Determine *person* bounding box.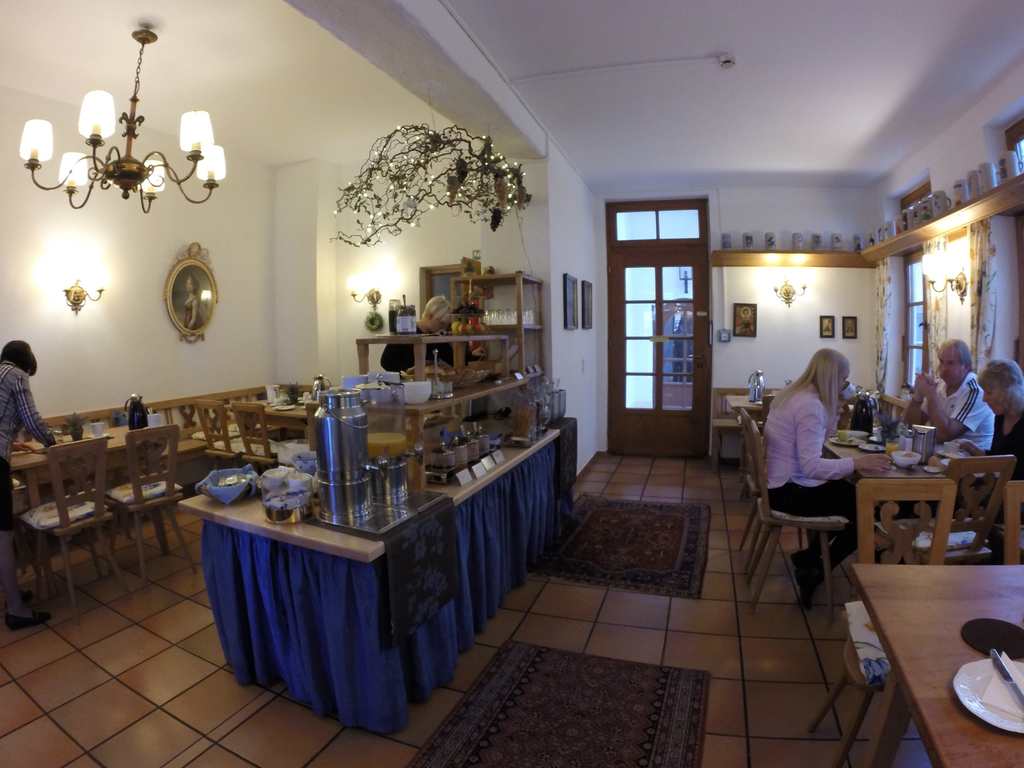
Determined: crop(898, 335, 995, 521).
